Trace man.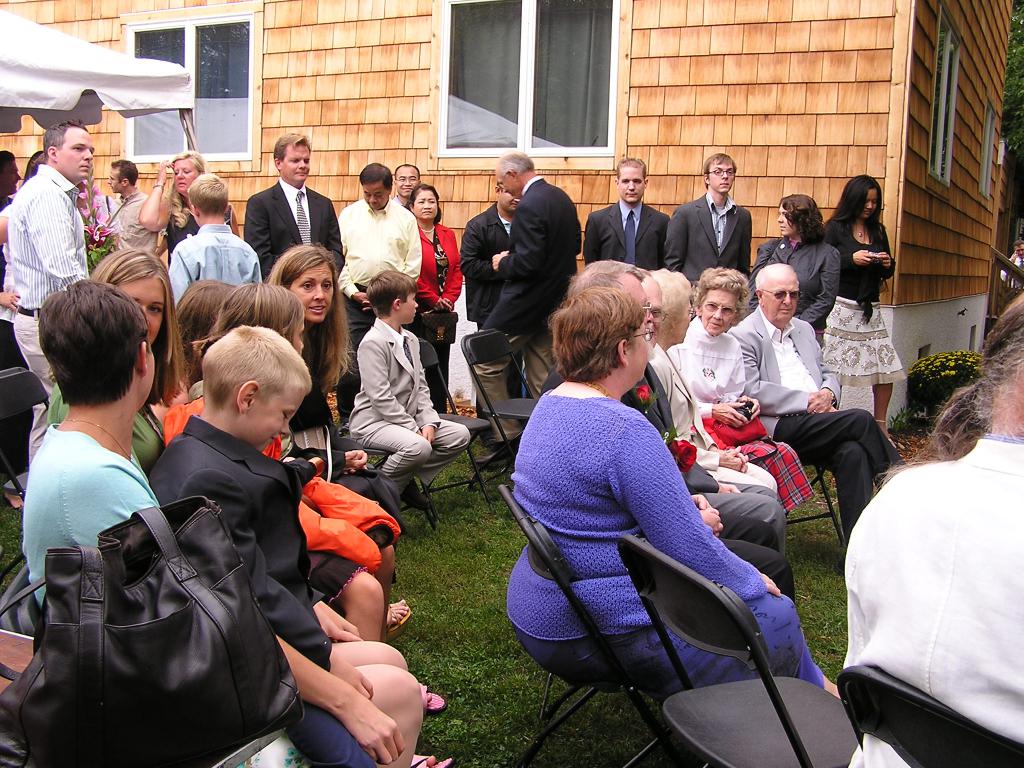
Traced to (333, 161, 422, 433).
